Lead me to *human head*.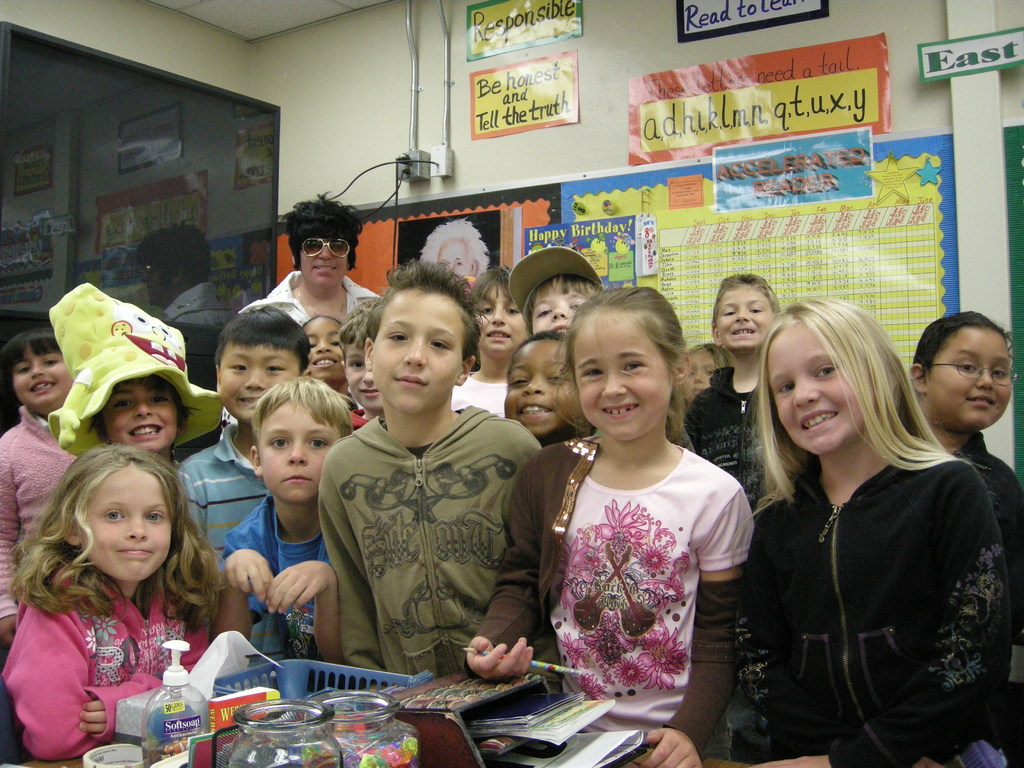
Lead to Rect(39, 461, 183, 599).
